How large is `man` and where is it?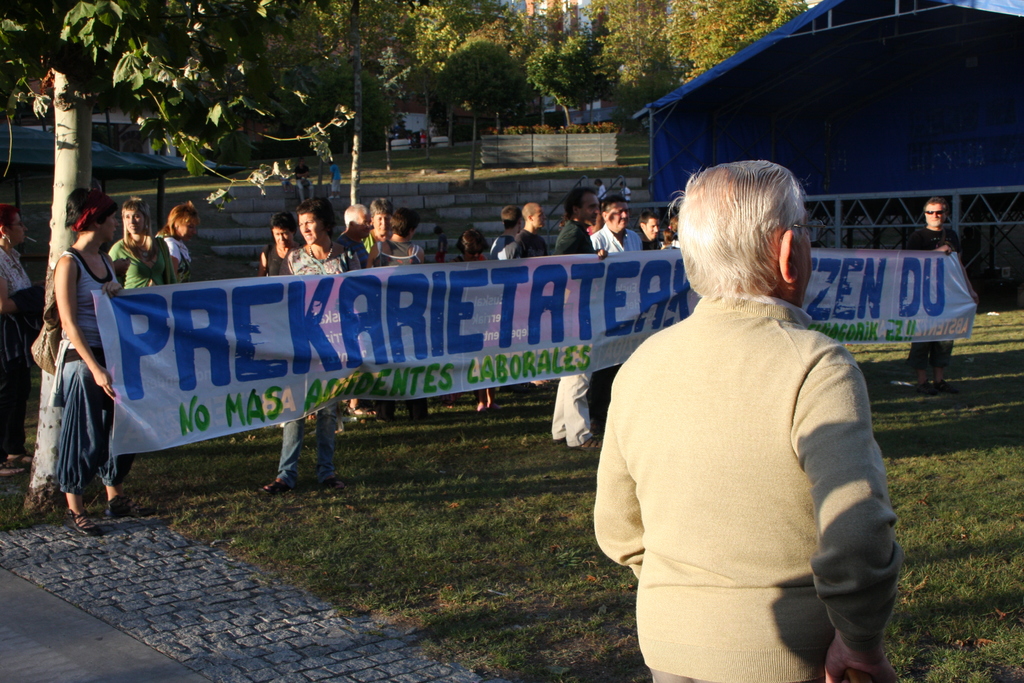
Bounding box: <region>598, 193, 644, 397</region>.
